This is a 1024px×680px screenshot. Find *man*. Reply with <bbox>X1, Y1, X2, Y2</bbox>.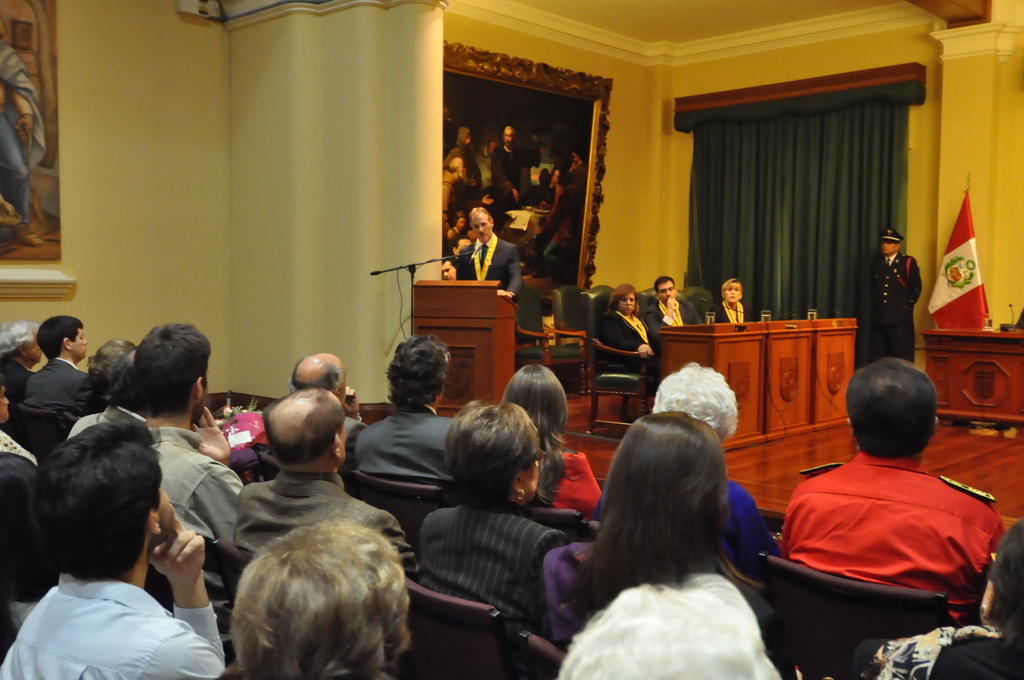
<bbox>0, 39, 49, 250</bbox>.
